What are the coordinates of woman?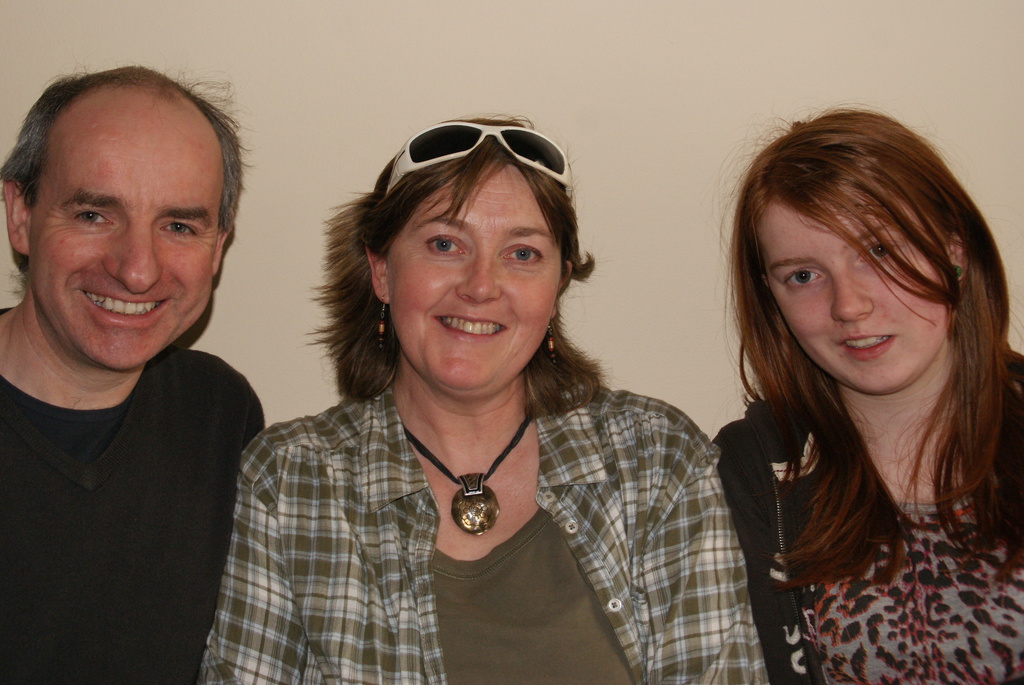
{"x1": 199, "y1": 100, "x2": 774, "y2": 684}.
